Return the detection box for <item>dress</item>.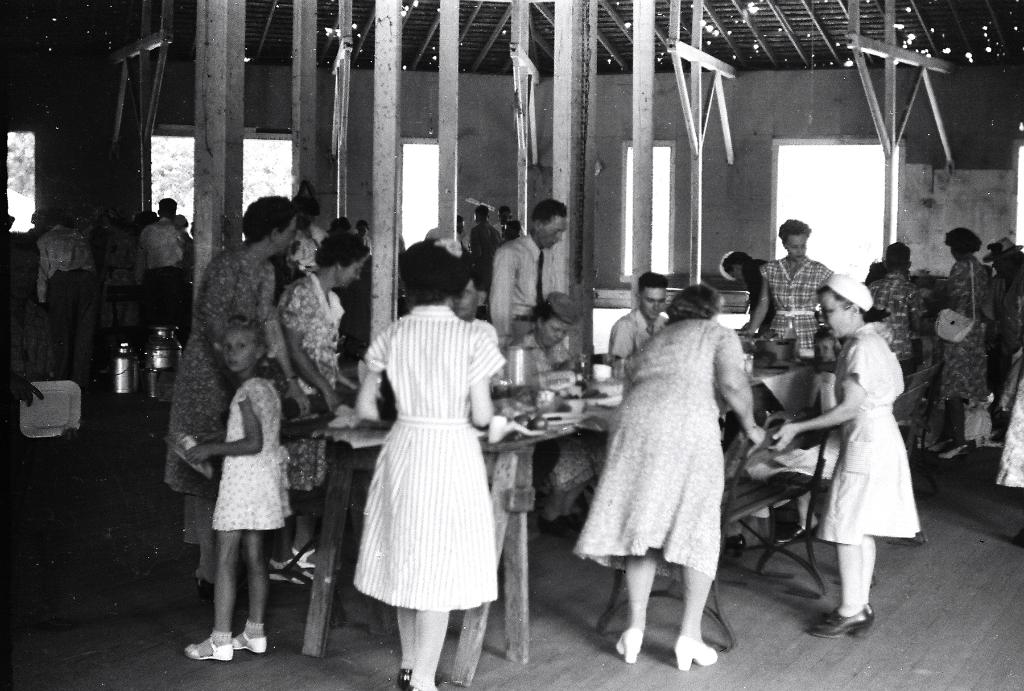
103:235:136:324.
